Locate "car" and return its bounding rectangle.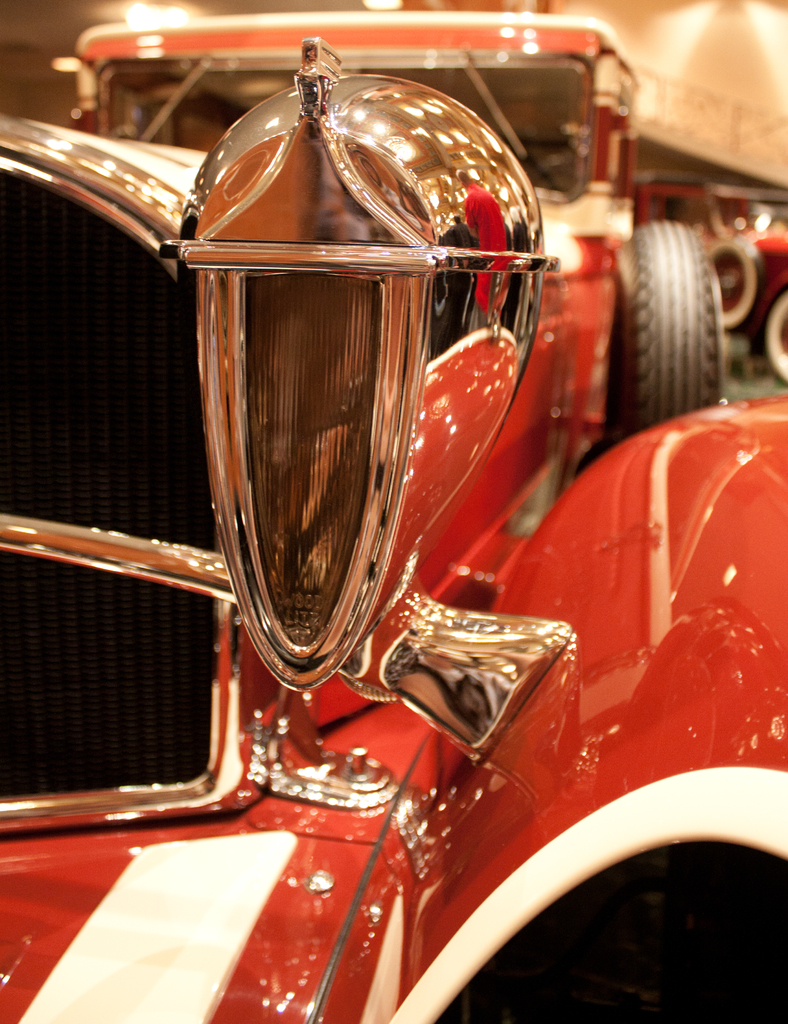
l=0, t=11, r=787, b=1023.
